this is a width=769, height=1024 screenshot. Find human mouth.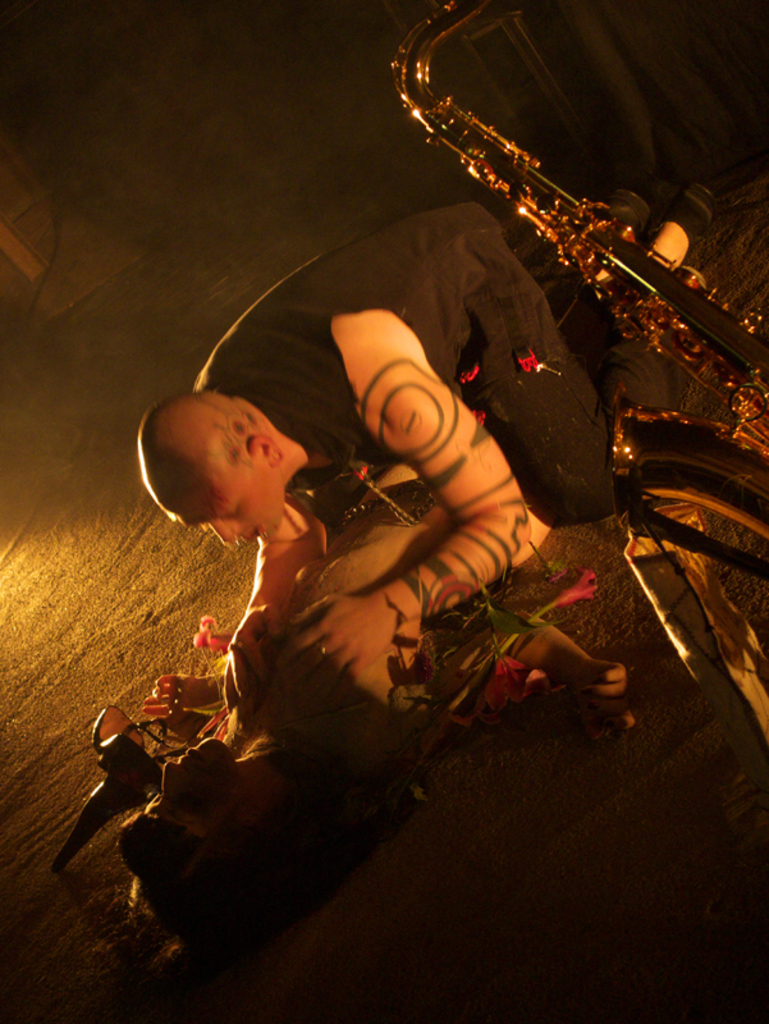
Bounding box: pyautogui.locateOnScreen(246, 527, 264, 547).
